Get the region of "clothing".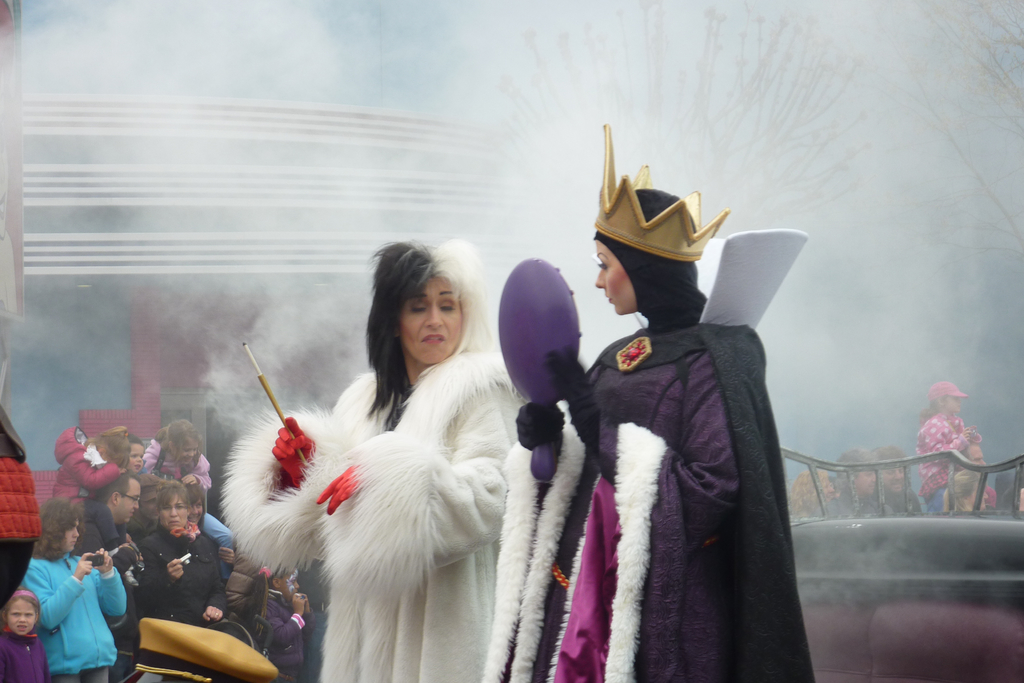
detection(153, 426, 212, 485).
